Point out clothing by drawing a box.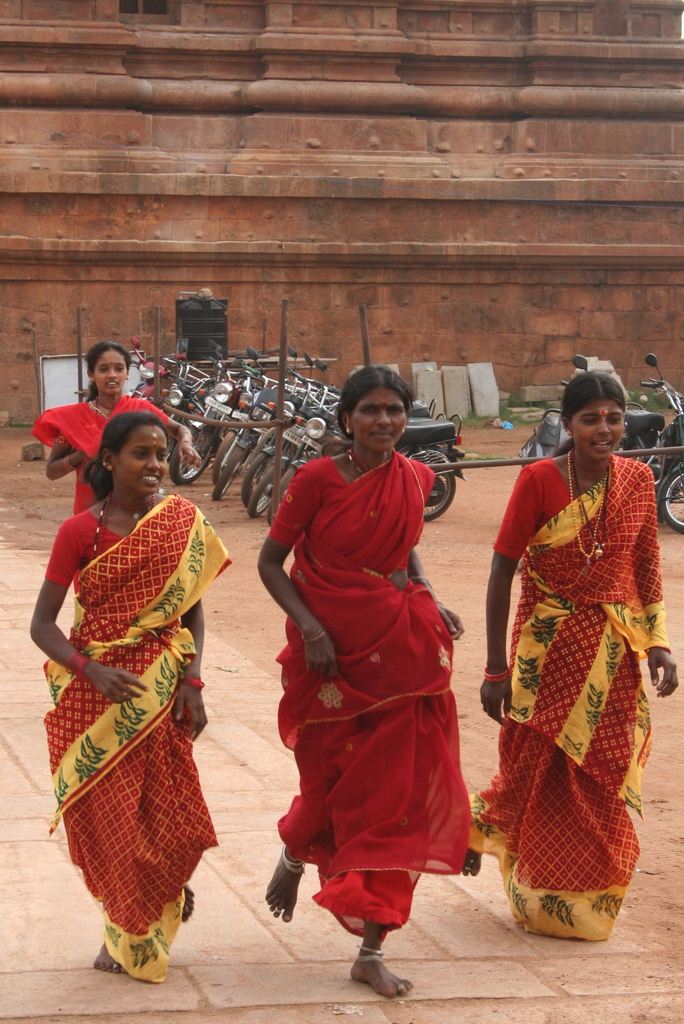
Rect(270, 447, 489, 953).
